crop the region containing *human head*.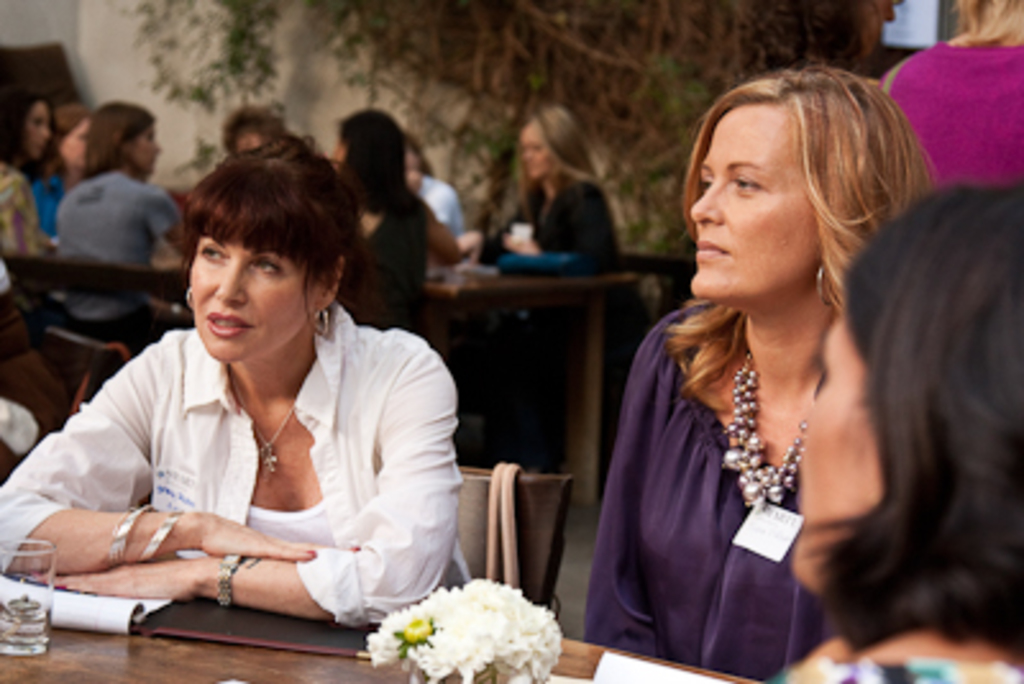
Crop region: BBox(90, 105, 156, 177).
